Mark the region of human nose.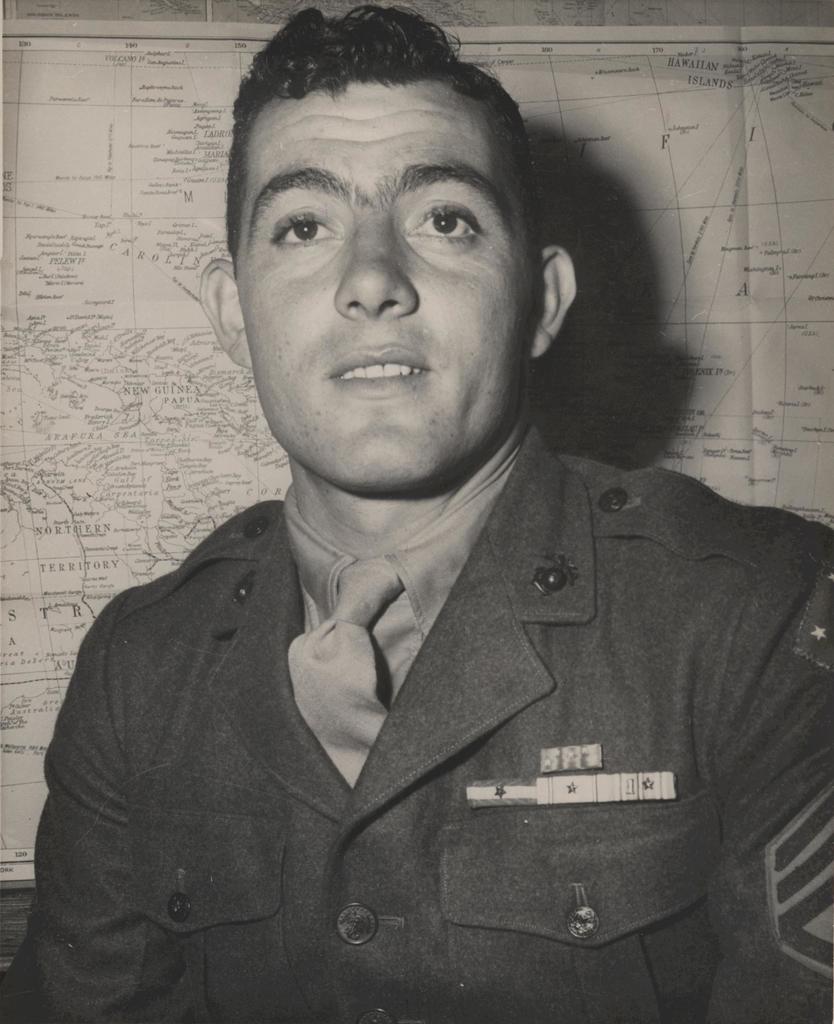
Region: box=[332, 203, 419, 316].
